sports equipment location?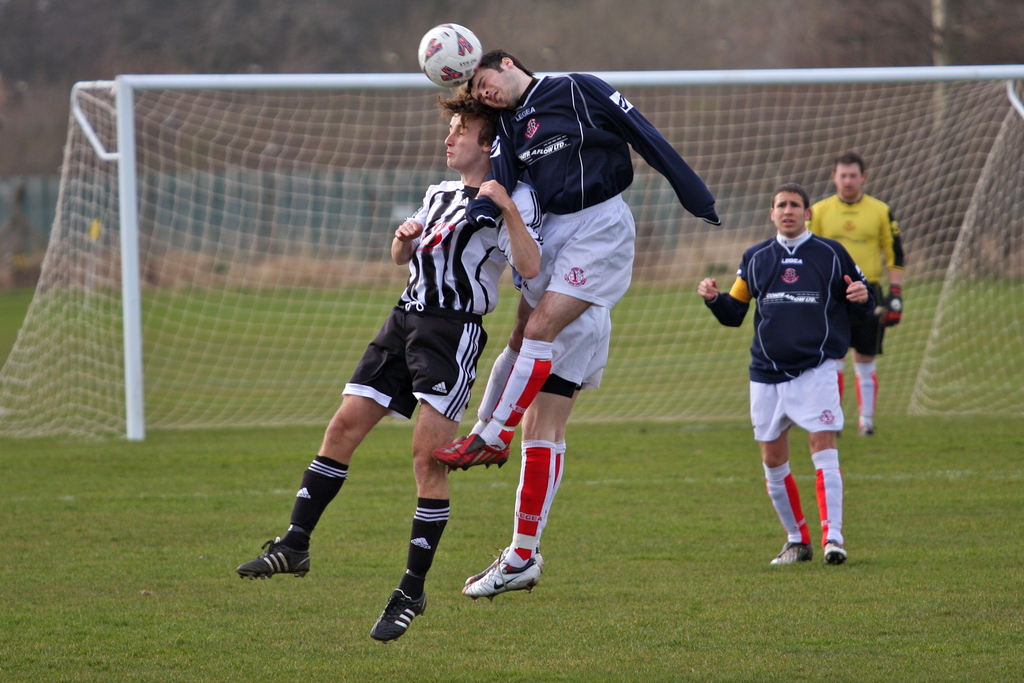
detection(0, 63, 1023, 441)
